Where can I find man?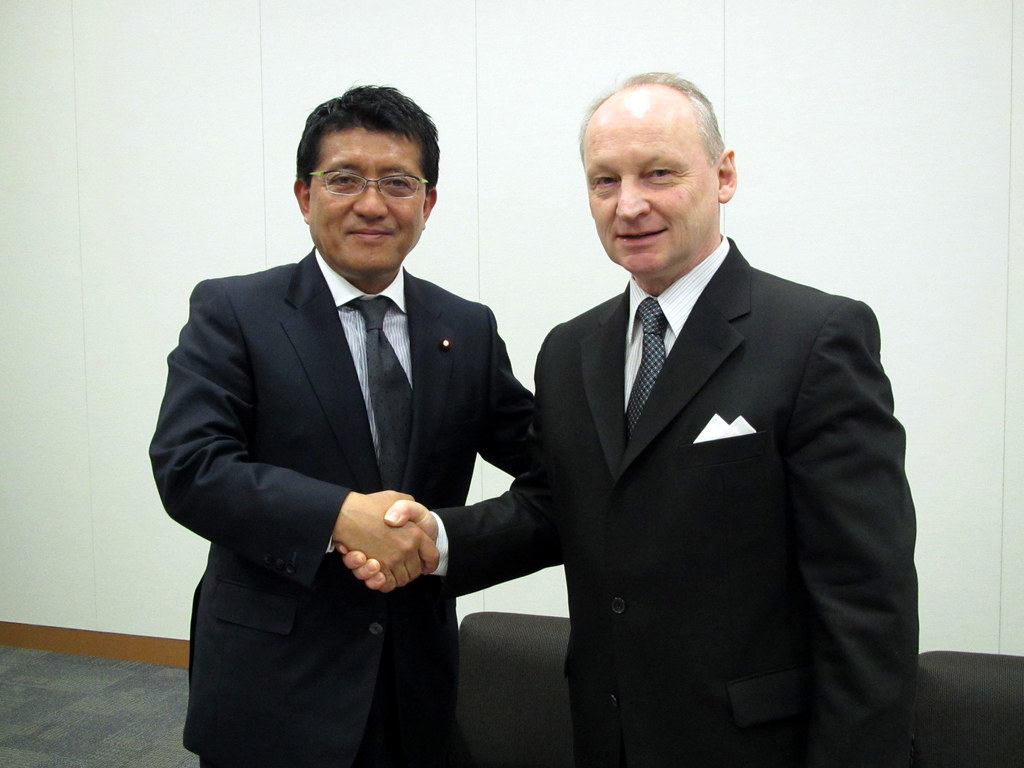
You can find it at [156, 93, 540, 725].
